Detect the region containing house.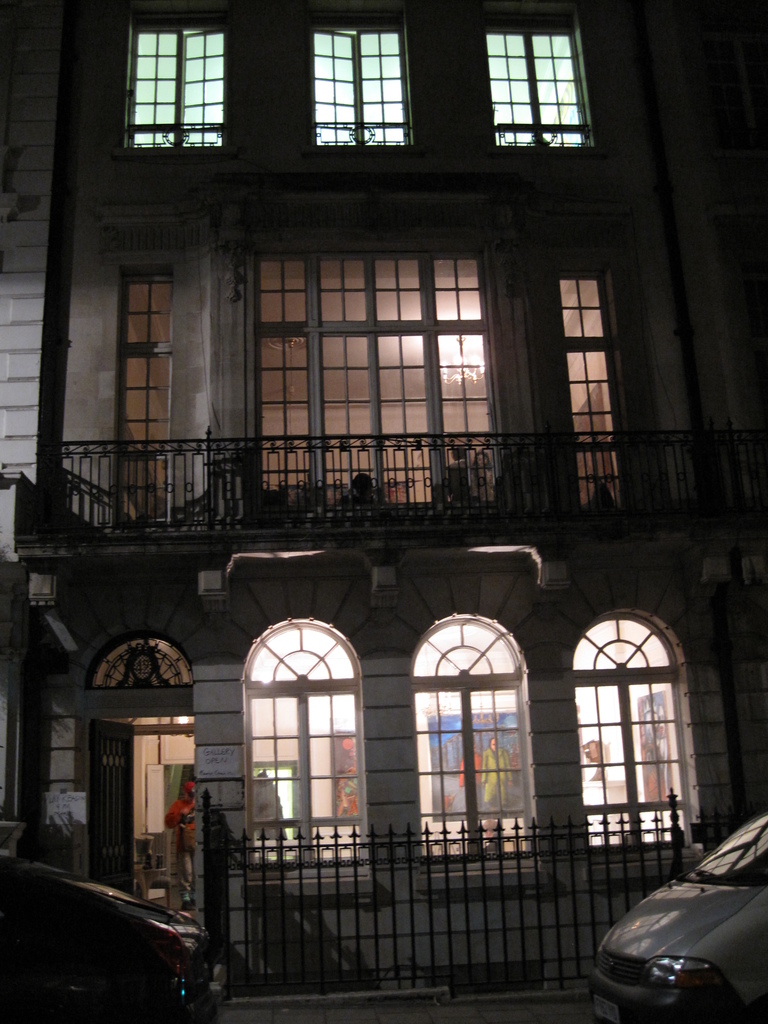
<box>23,0,720,1023</box>.
